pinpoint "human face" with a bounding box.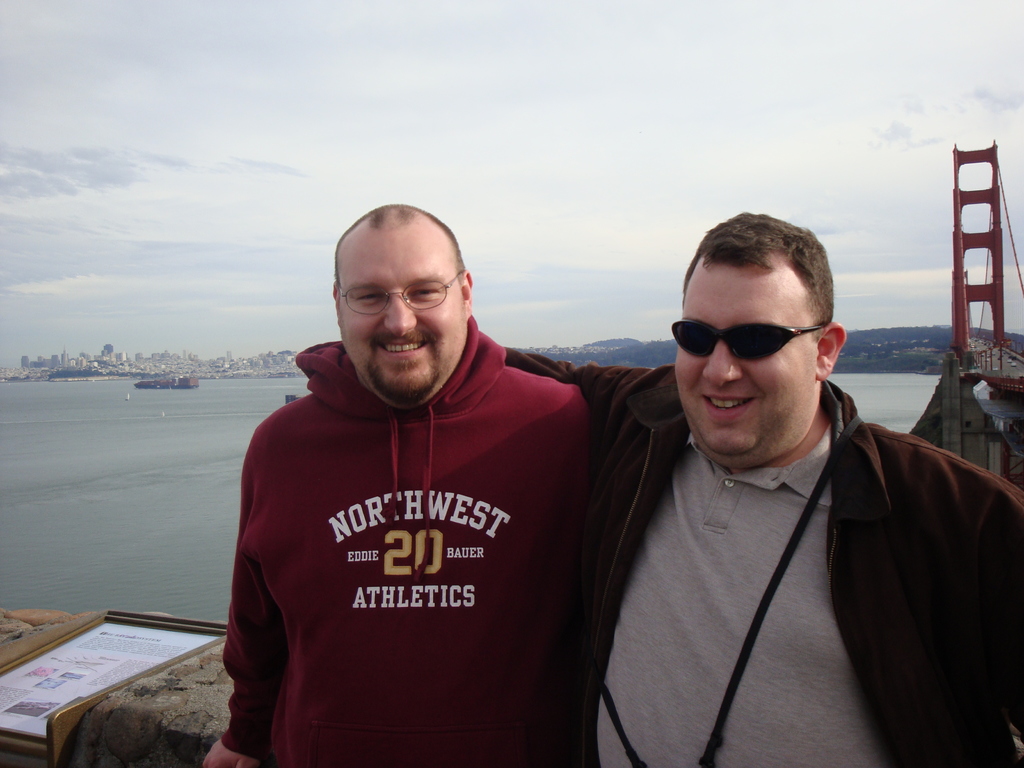
l=342, t=240, r=465, b=400.
